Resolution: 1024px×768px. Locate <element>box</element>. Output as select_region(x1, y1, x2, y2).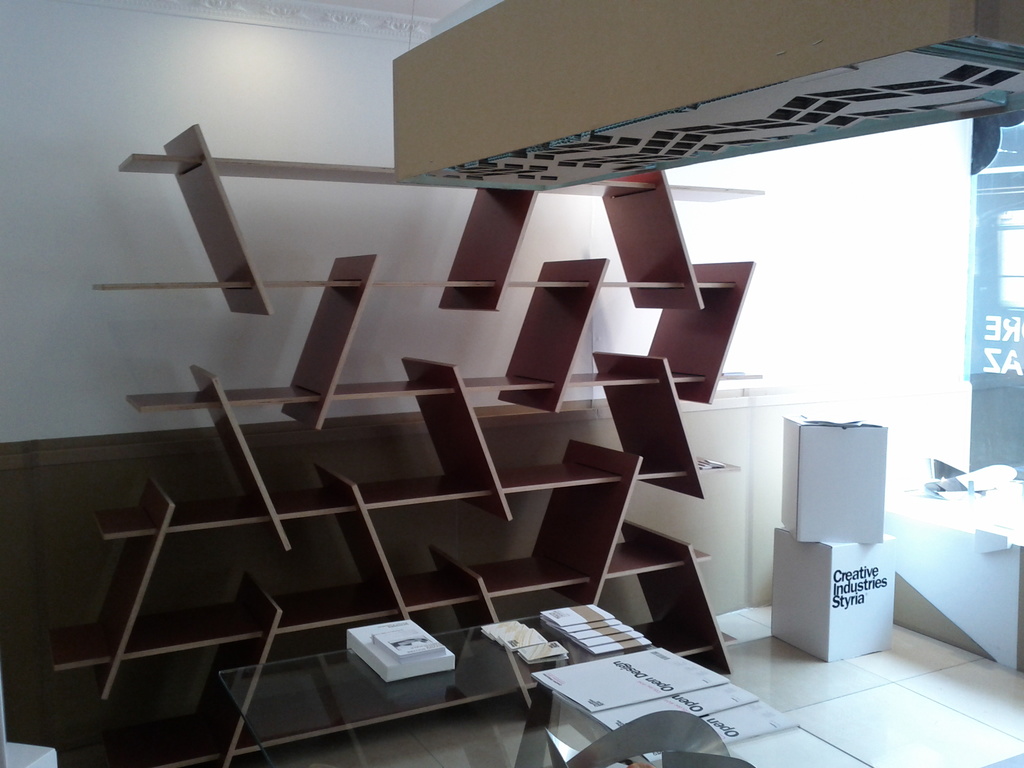
select_region(3, 743, 58, 767).
